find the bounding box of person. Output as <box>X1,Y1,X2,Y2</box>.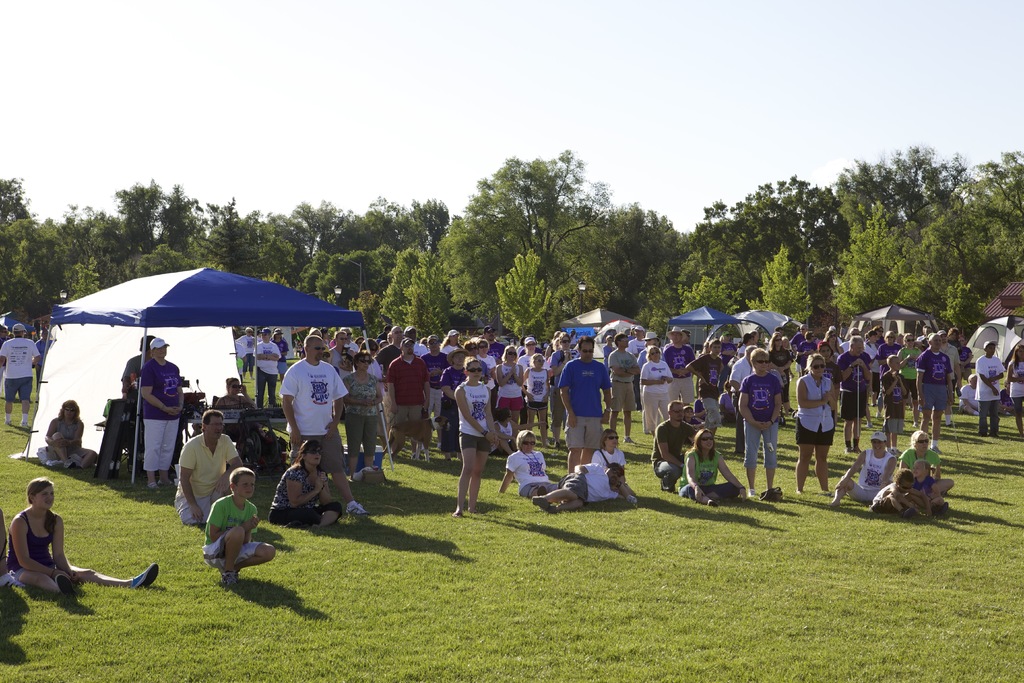
<box>277,334,357,516</box>.
